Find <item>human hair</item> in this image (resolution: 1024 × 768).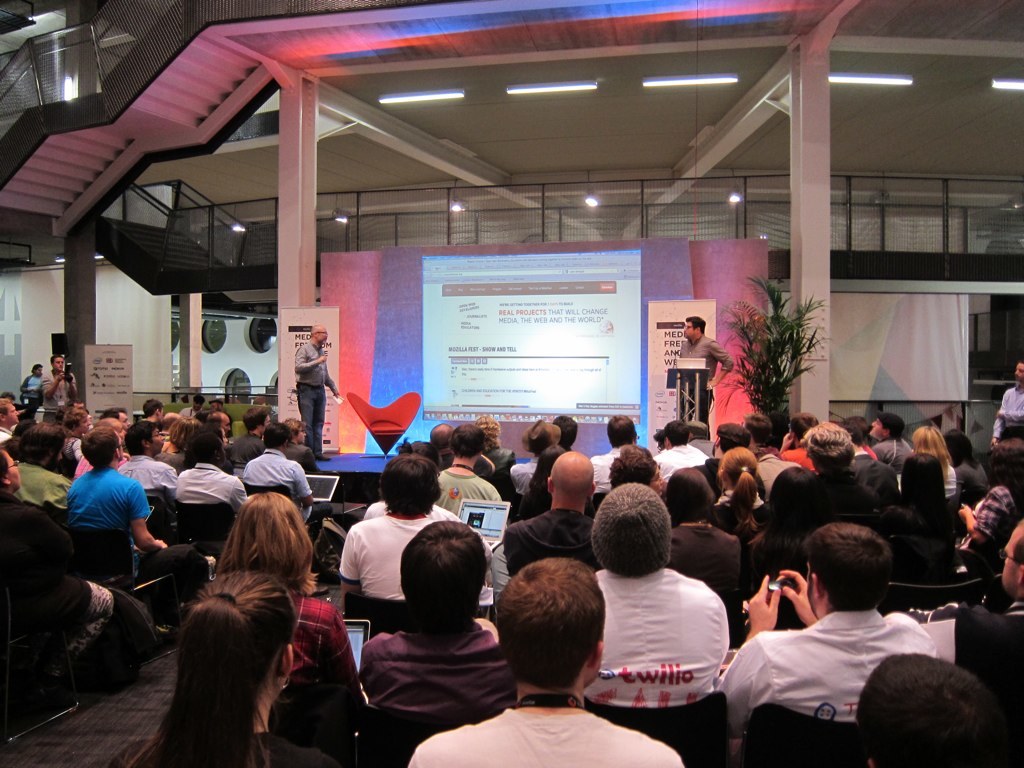
<box>378,451,440,524</box>.
